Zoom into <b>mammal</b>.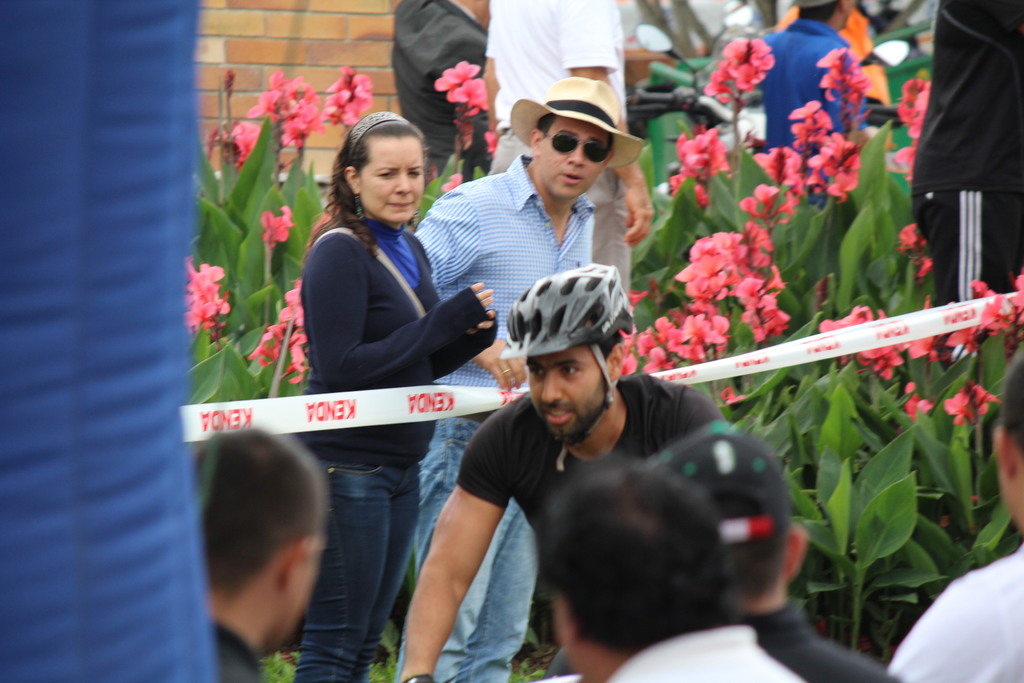
Zoom target: crop(192, 428, 332, 682).
